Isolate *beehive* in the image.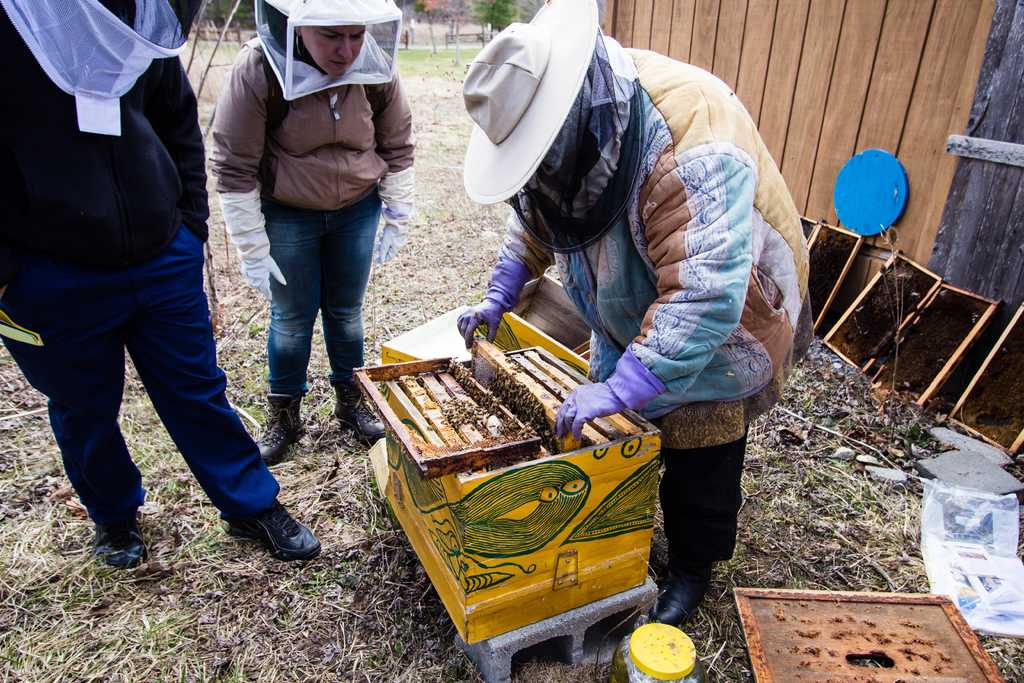
Isolated region: <box>349,330,662,650</box>.
